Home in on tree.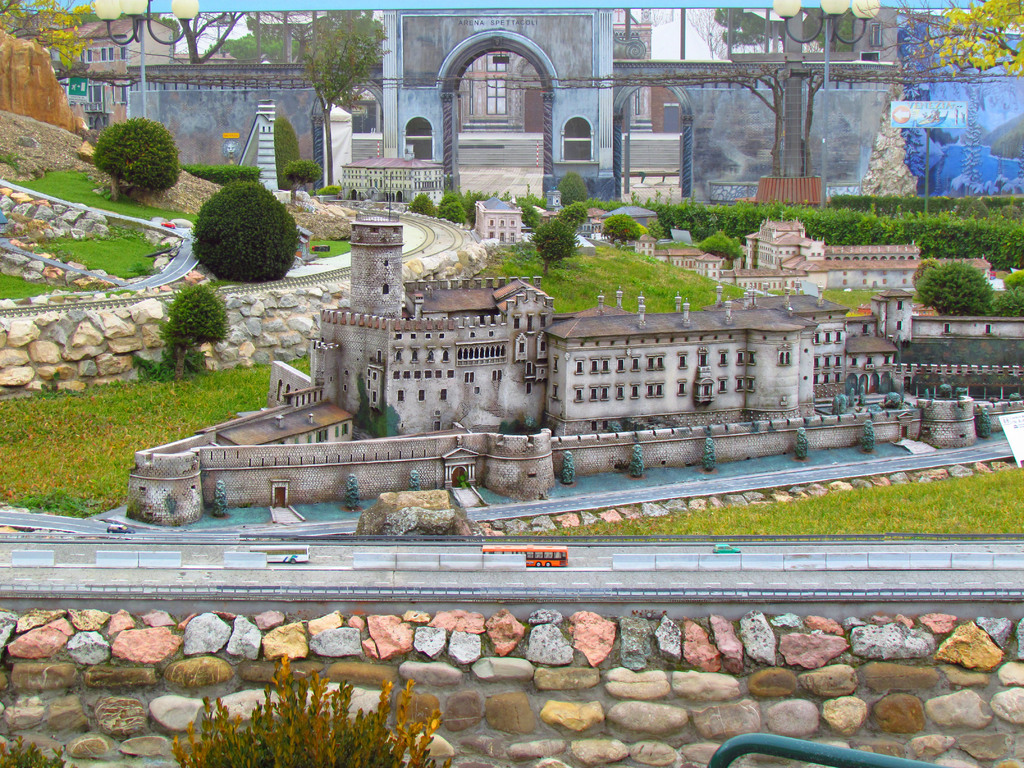
Homed in at [x1=0, y1=0, x2=99, y2=73].
